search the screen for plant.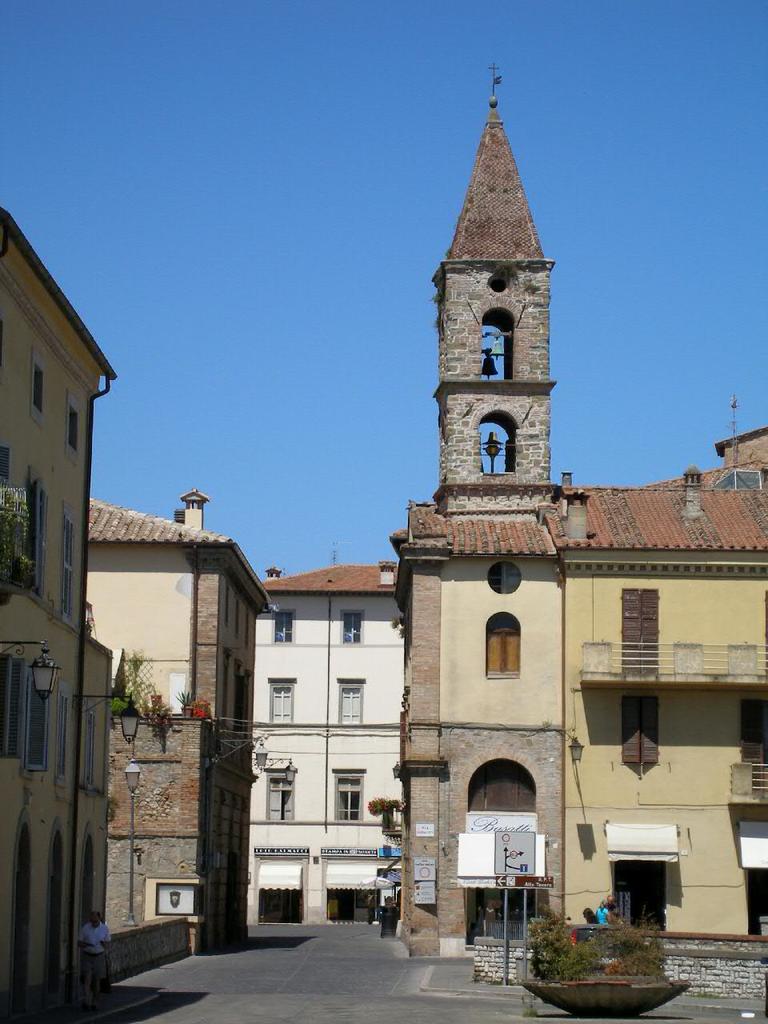
Found at 173, 685, 196, 702.
